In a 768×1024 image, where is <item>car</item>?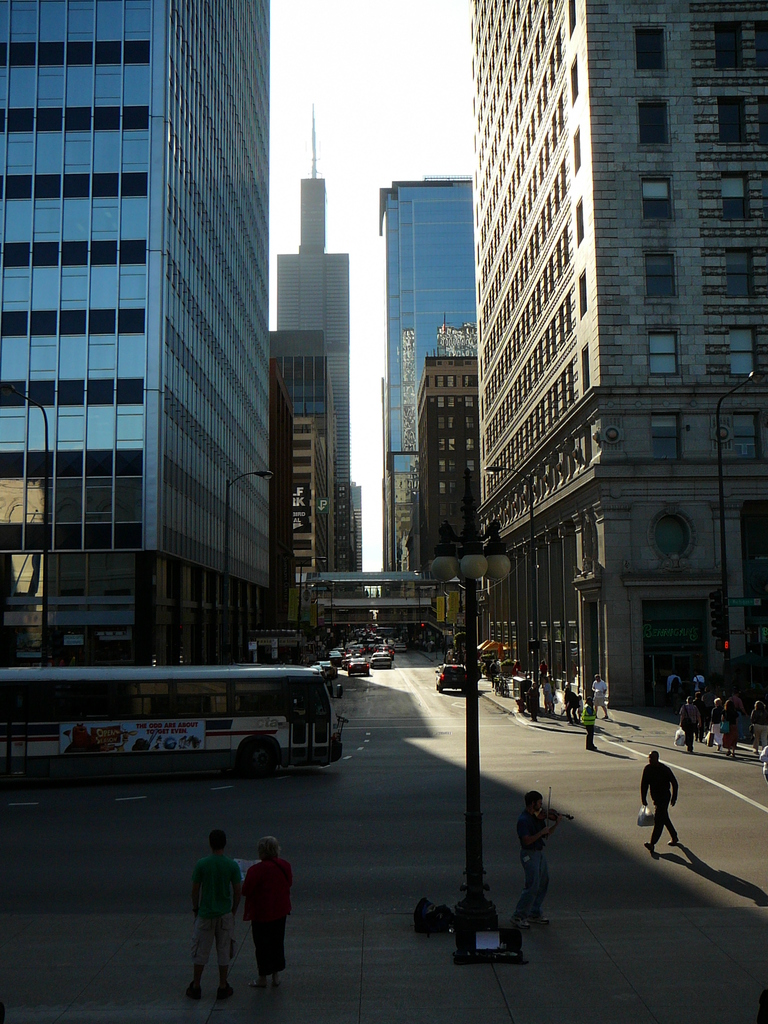
x1=432 y1=664 x2=467 y2=696.
